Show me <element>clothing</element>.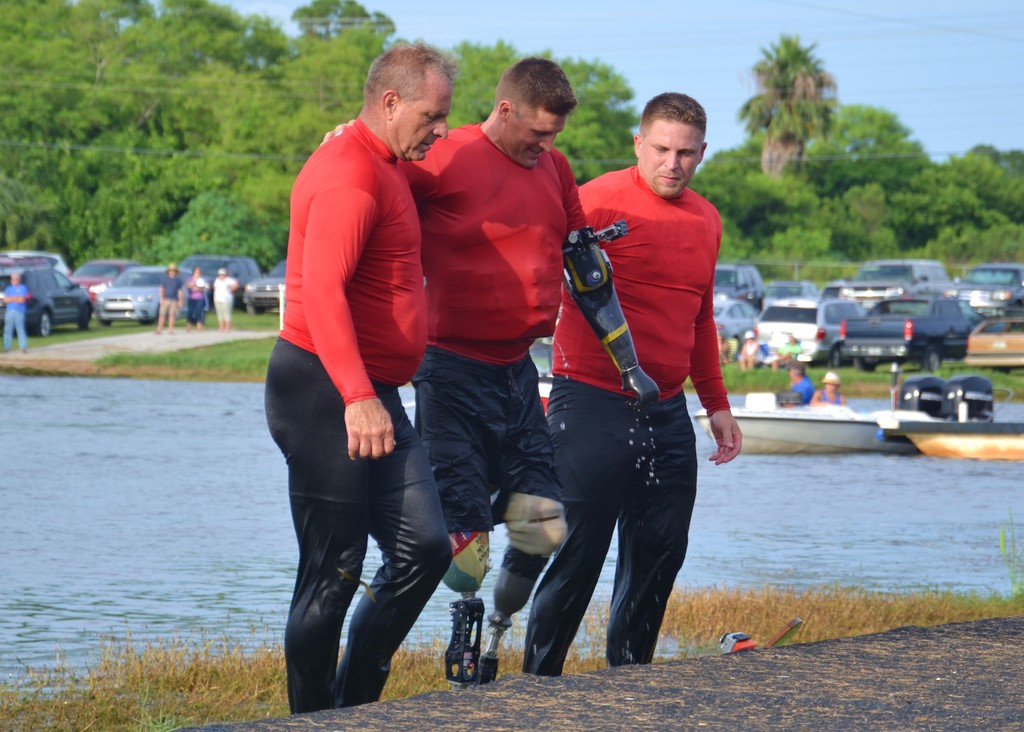
<element>clothing</element> is here: x1=400, y1=113, x2=574, y2=543.
